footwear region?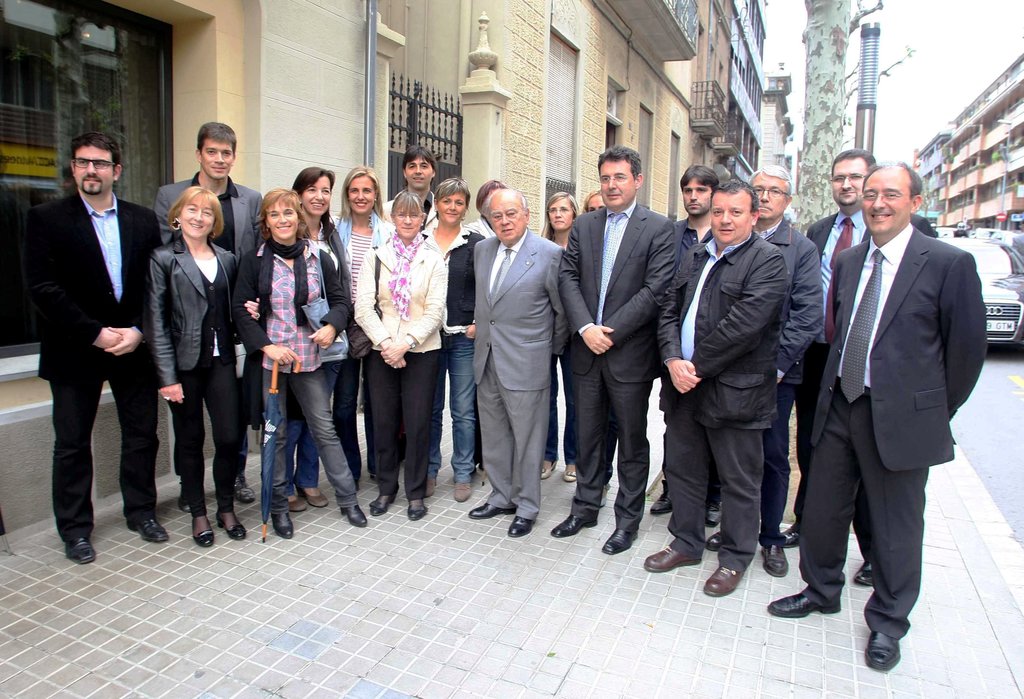
locate(426, 471, 442, 497)
